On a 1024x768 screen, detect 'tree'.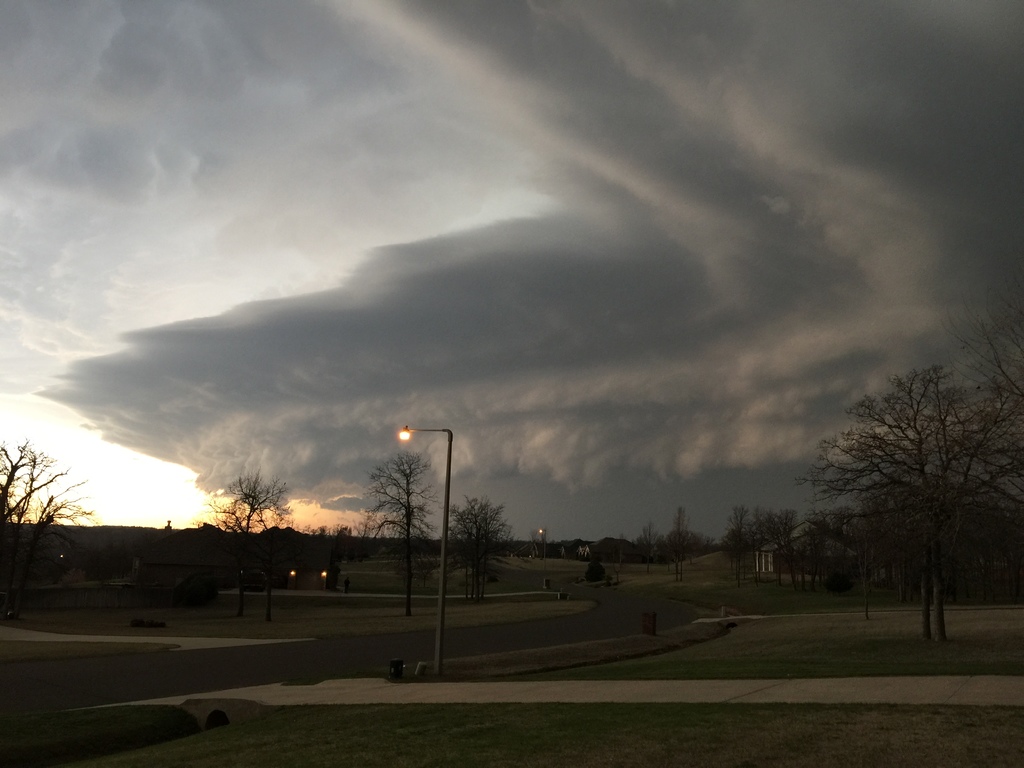
<bbox>605, 533, 627, 581</bbox>.
